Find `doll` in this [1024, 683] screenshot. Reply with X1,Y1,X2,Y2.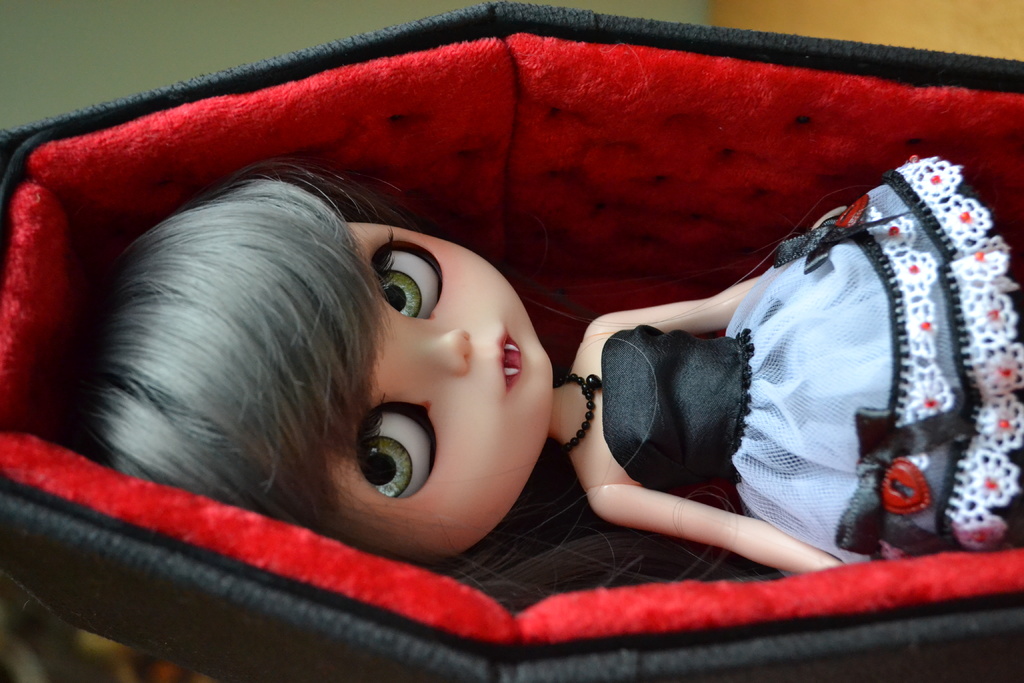
85,140,1023,574.
